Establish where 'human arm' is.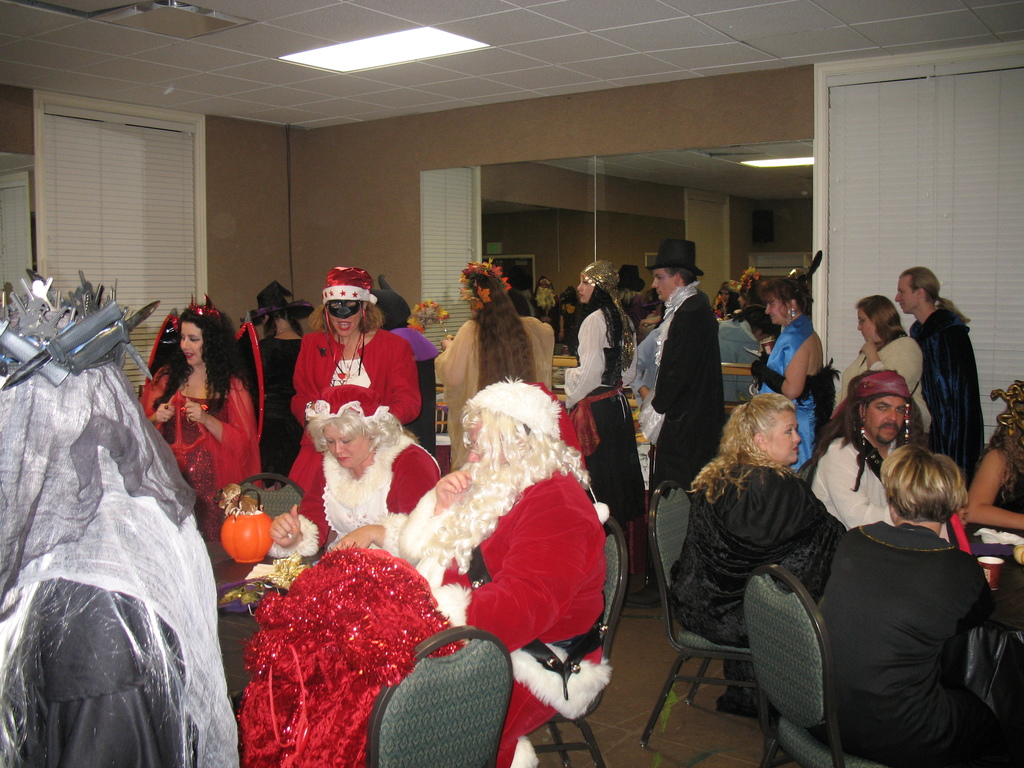
Established at 403, 462, 458, 552.
